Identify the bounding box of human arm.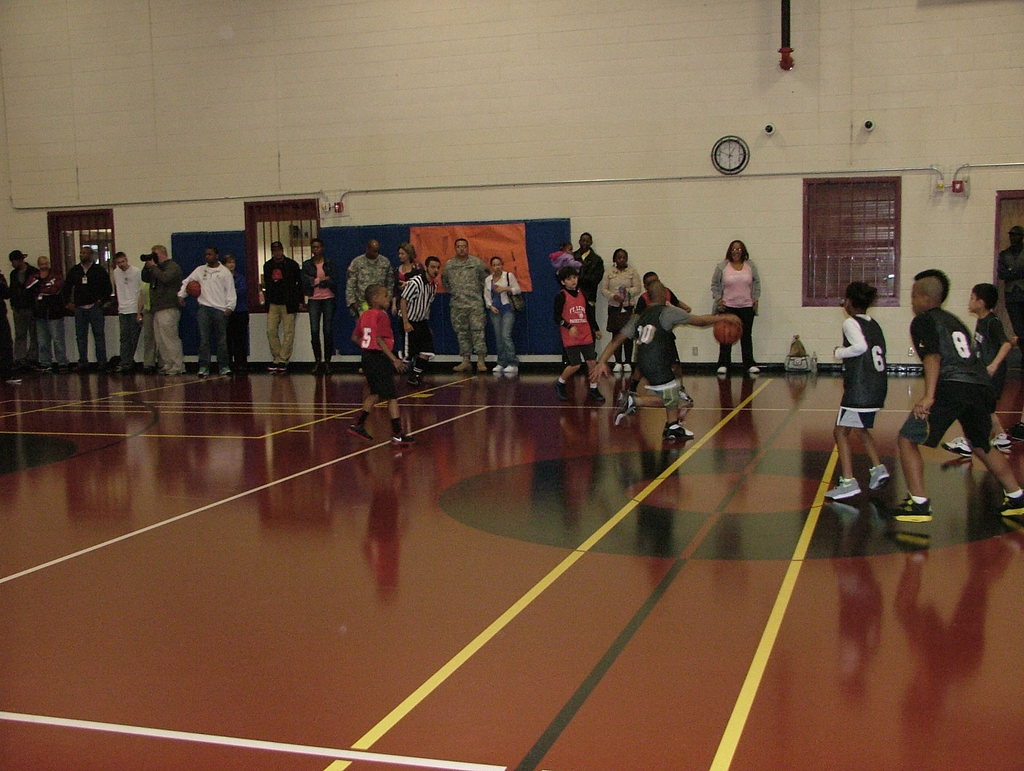
pyautogui.locateOnScreen(615, 266, 644, 298).
